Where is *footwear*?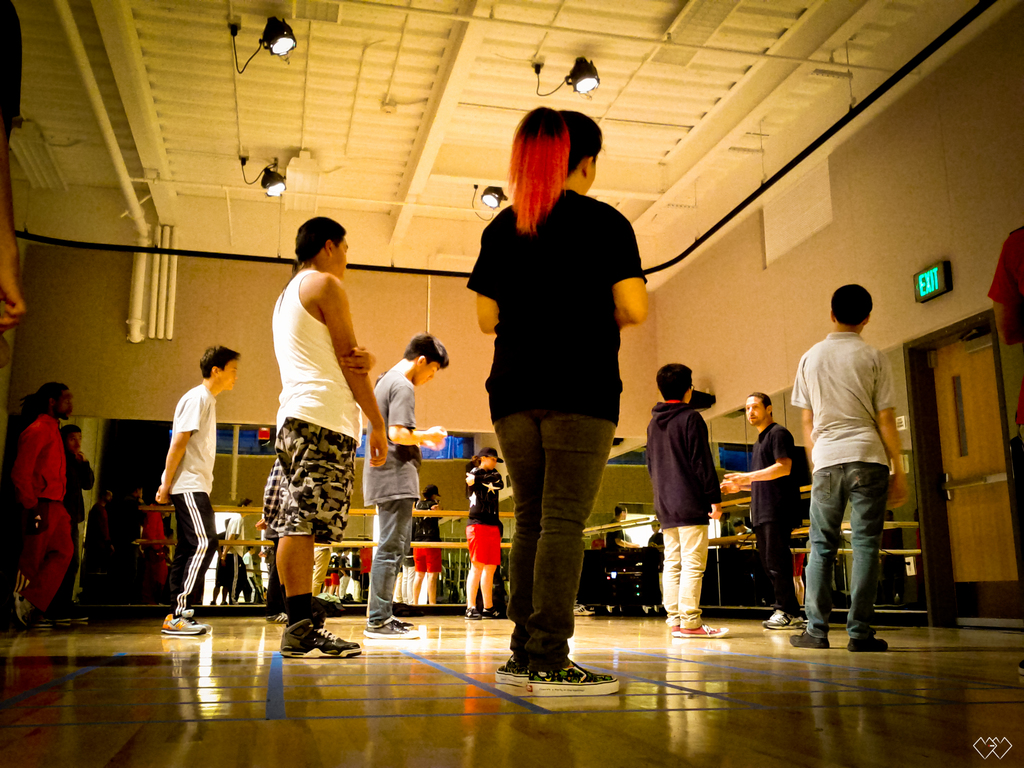
571,598,598,620.
